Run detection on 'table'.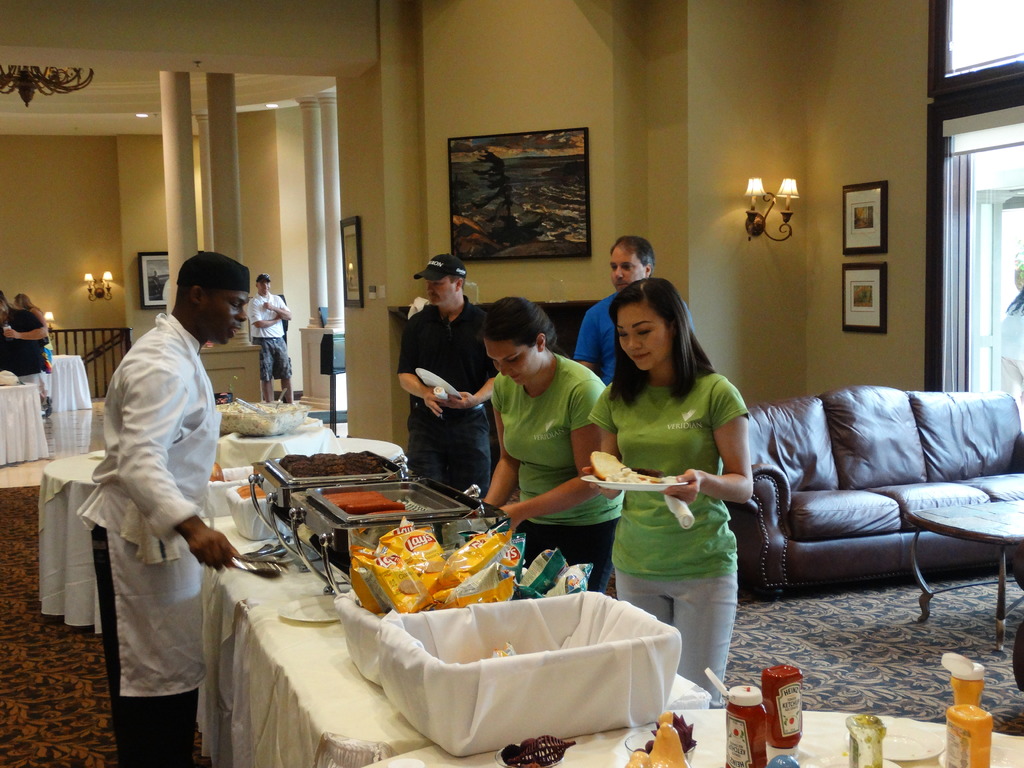
Result: (left=51, top=353, right=93, bottom=426).
